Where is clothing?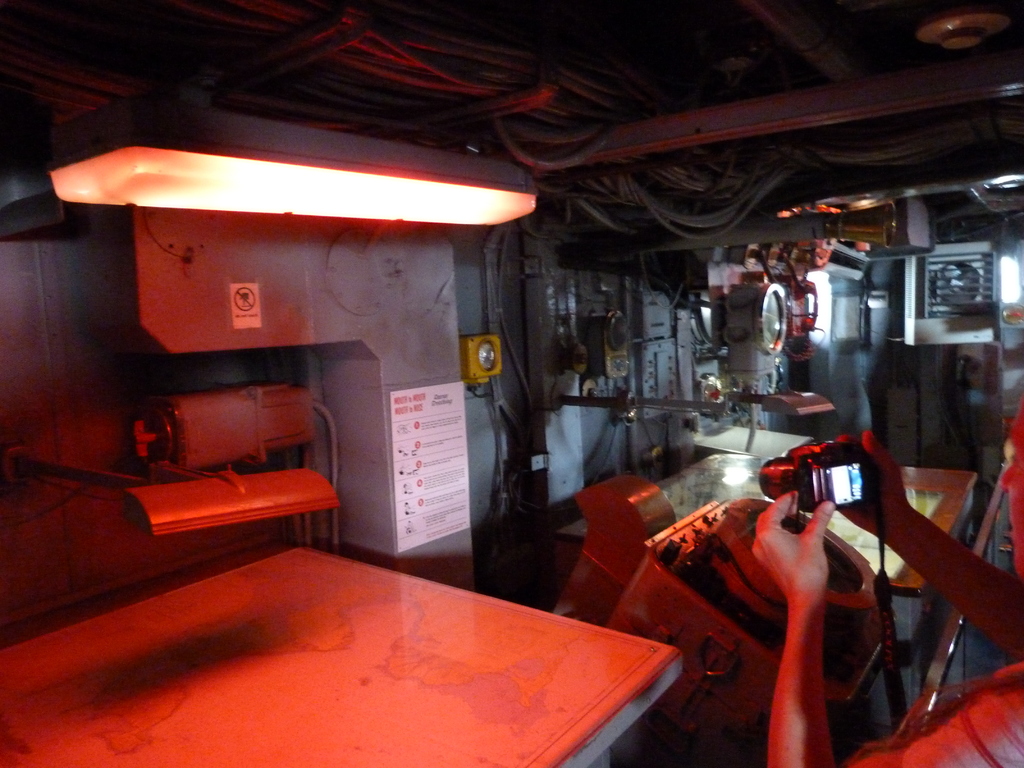
842:657:1023:767.
